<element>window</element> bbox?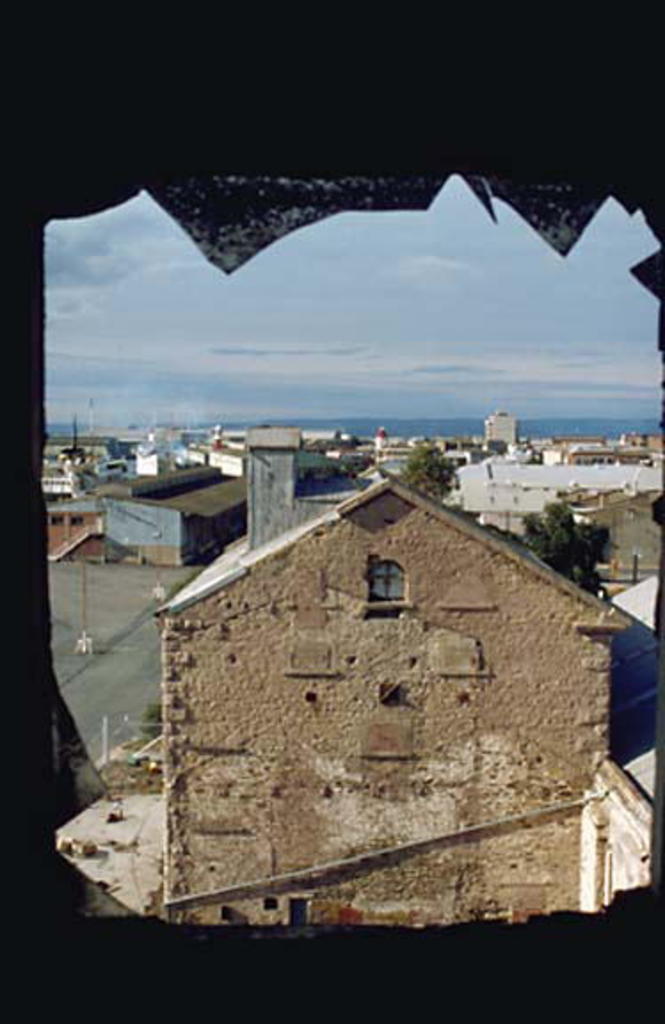
{"left": 370, "top": 560, "right": 409, "bottom": 601}
